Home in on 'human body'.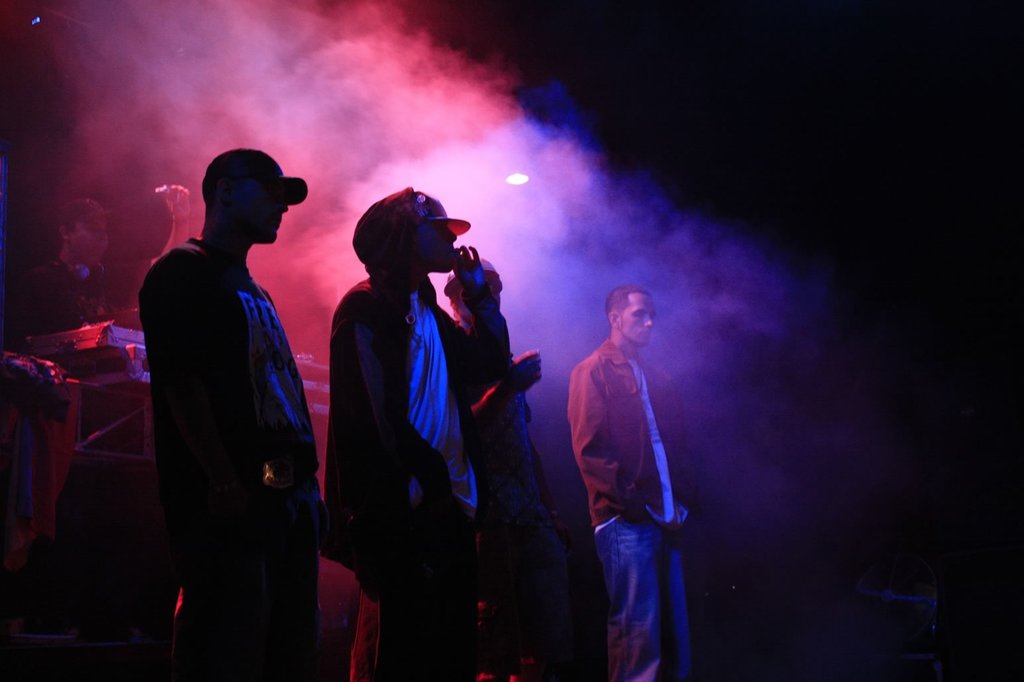
Homed in at l=137, t=236, r=326, b=681.
